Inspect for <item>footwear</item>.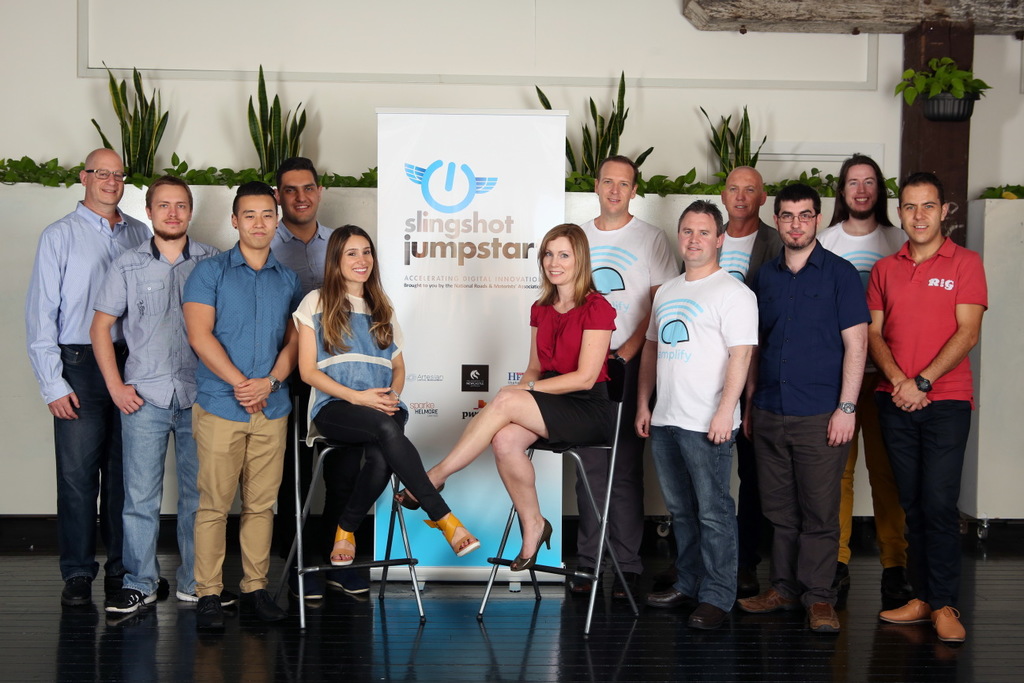
Inspection: locate(615, 579, 641, 600).
